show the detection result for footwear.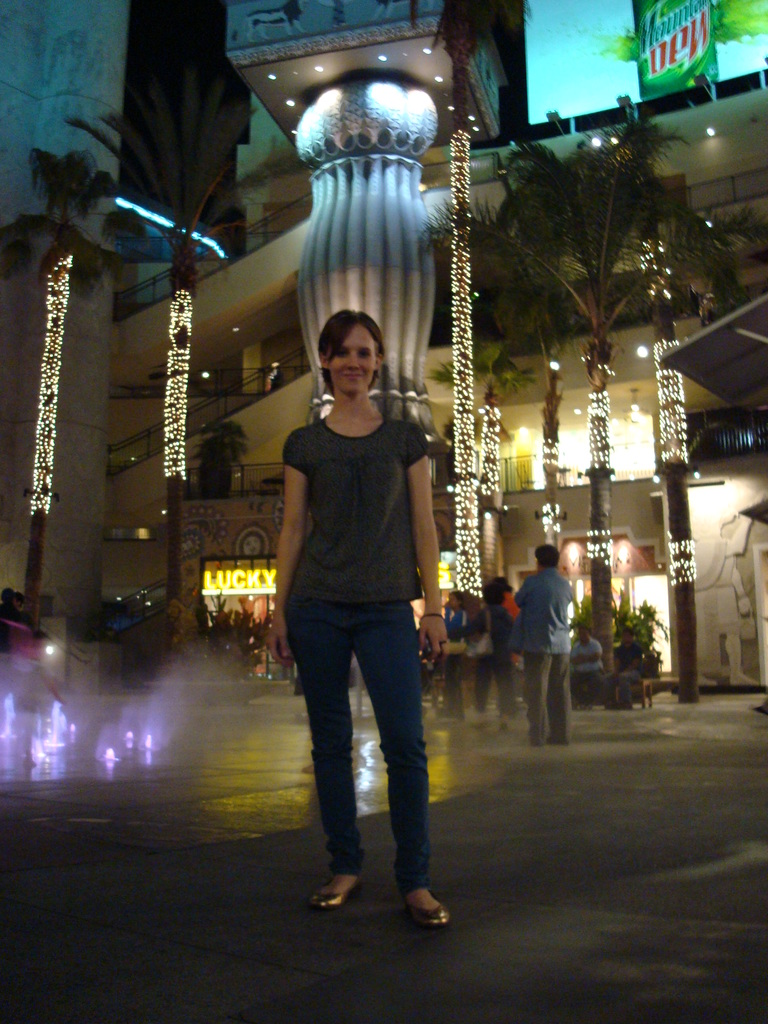
l=494, t=718, r=515, b=735.
